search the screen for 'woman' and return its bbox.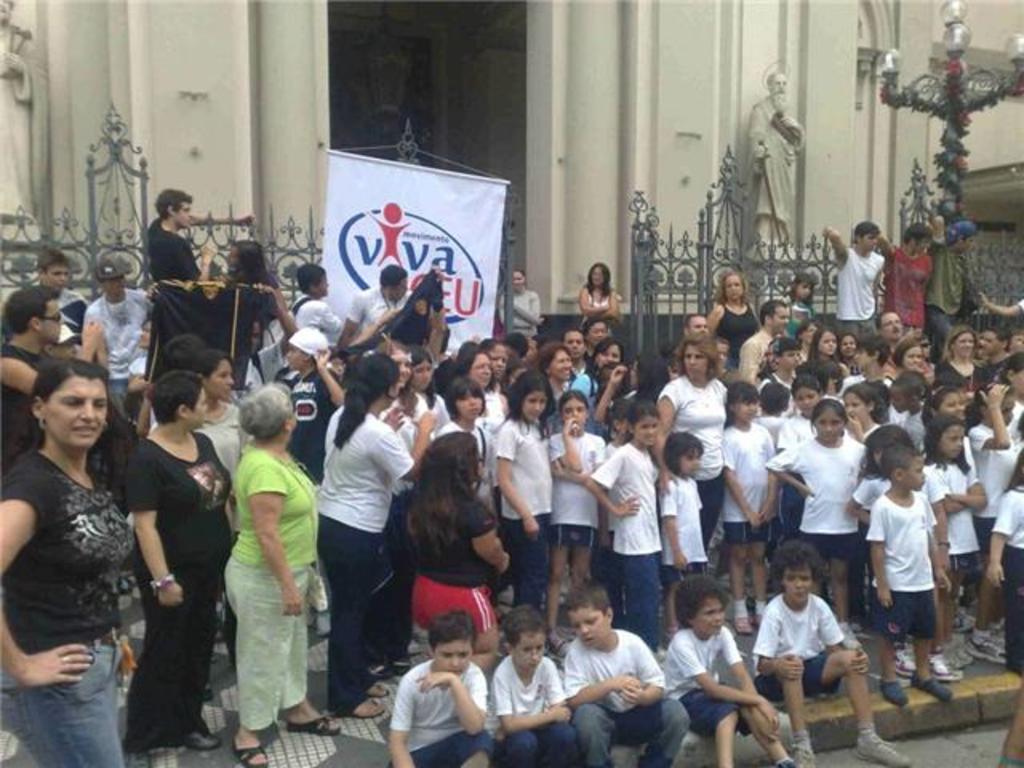
Found: [x1=5, y1=317, x2=173, y2=765].
